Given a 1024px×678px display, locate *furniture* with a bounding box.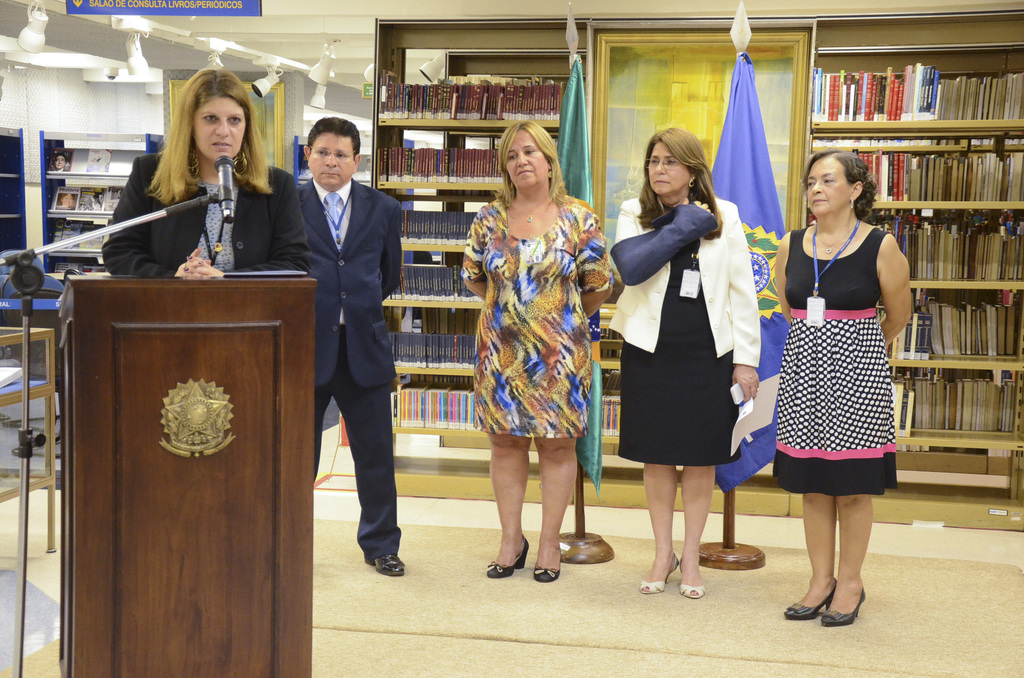
Located: (left=52, top=271, right=316, bottom=677).
